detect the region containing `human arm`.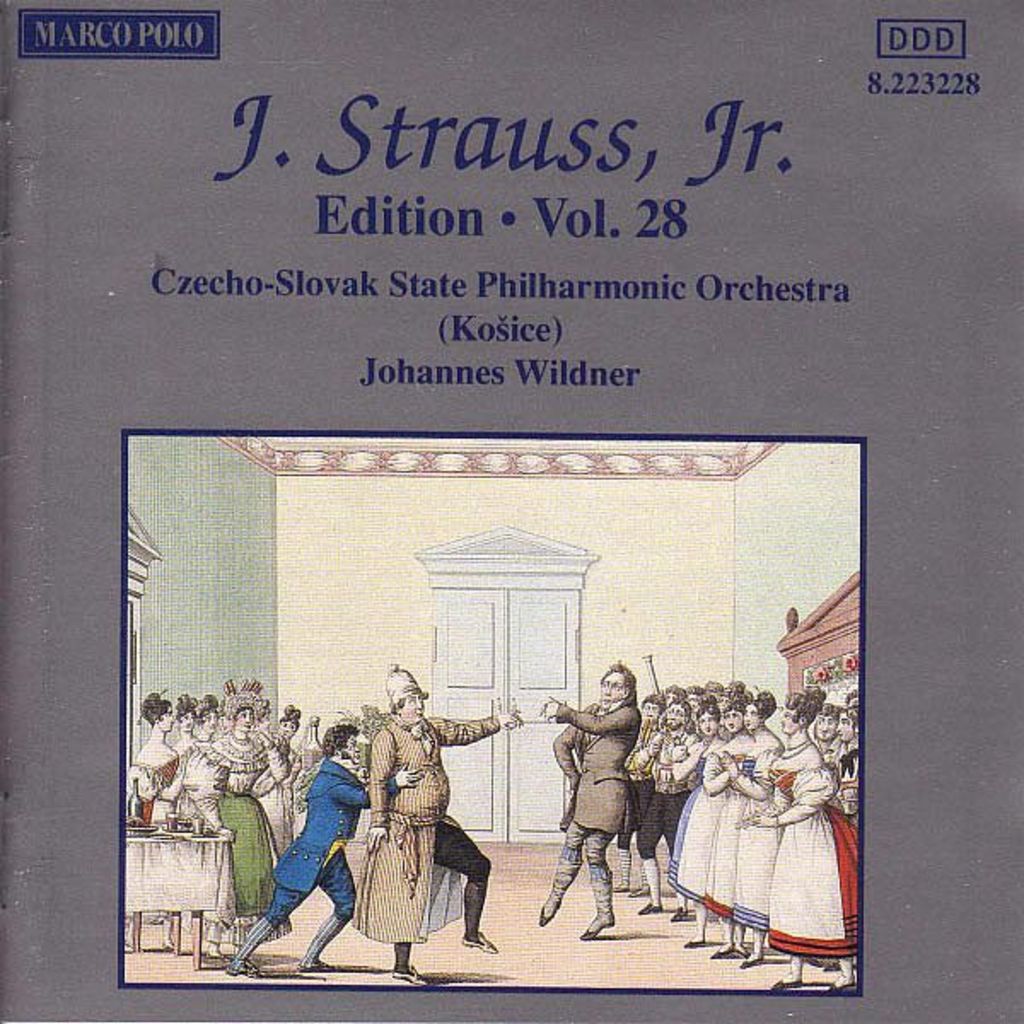
[720,748,766,792].
